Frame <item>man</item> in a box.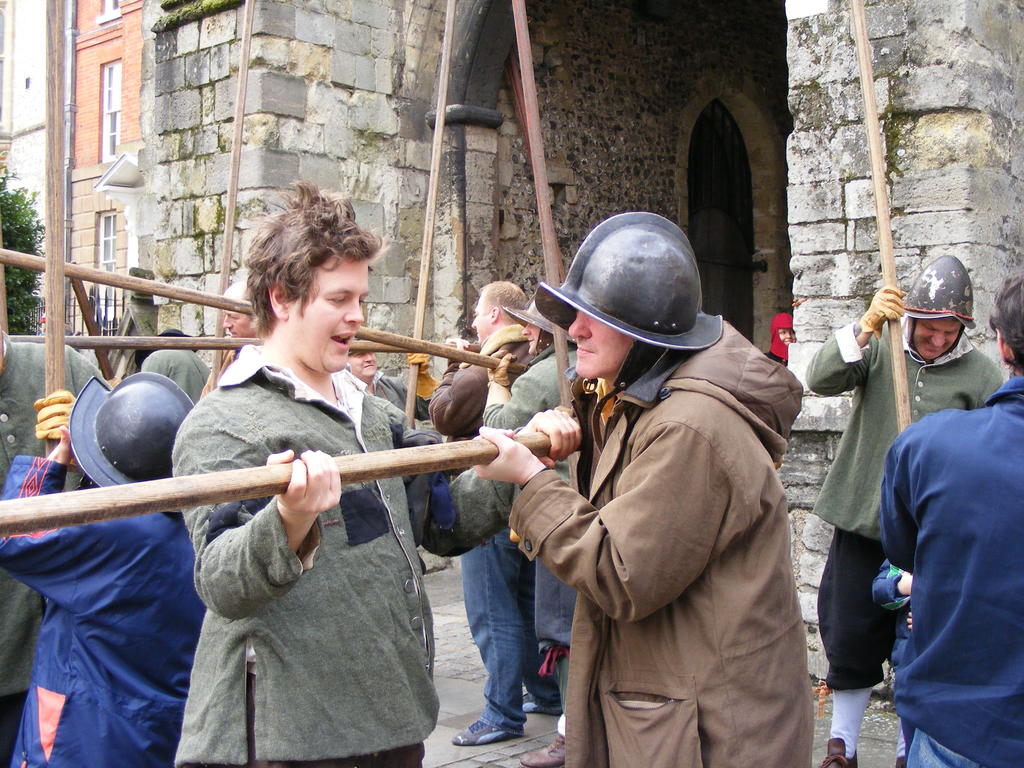
424, 279, 567, 743.
